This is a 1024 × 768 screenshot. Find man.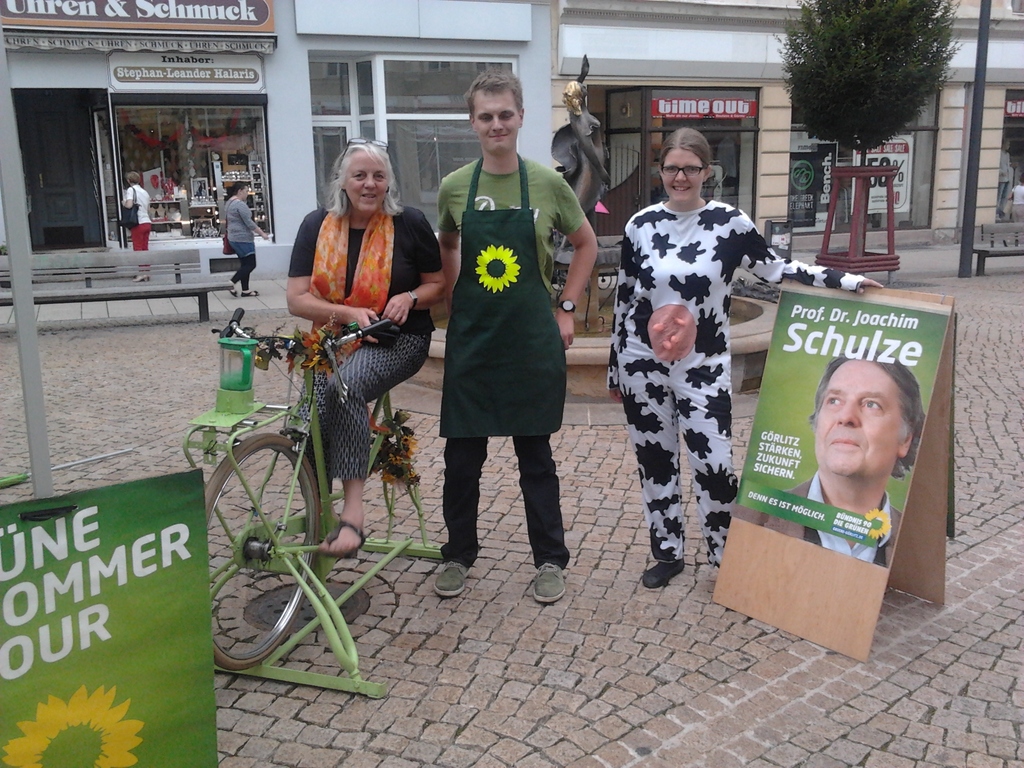
Bounding box: x1=737 y1=343 x2=936 y2=565.
